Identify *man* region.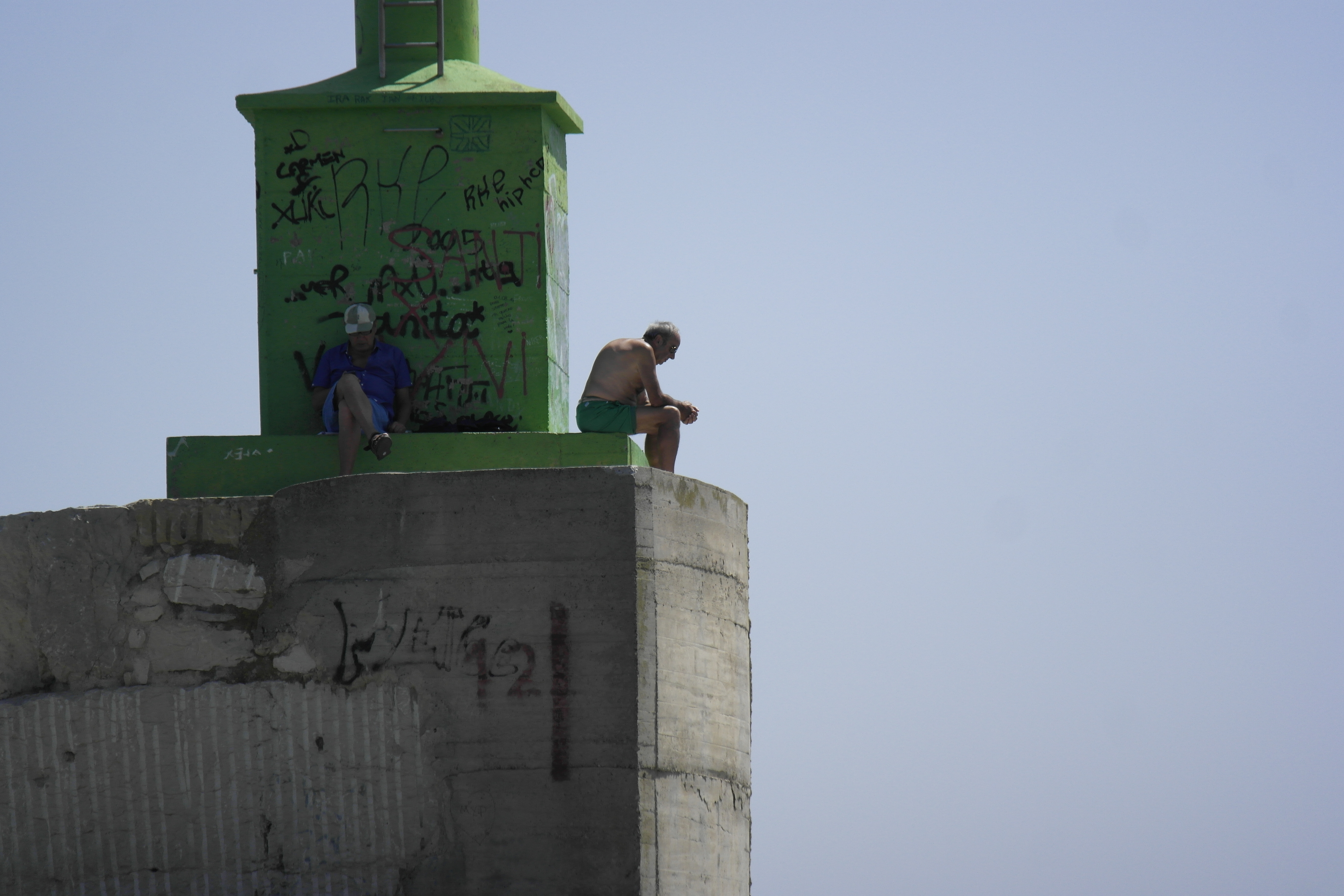
Region: (72, 73, 105, 116).
